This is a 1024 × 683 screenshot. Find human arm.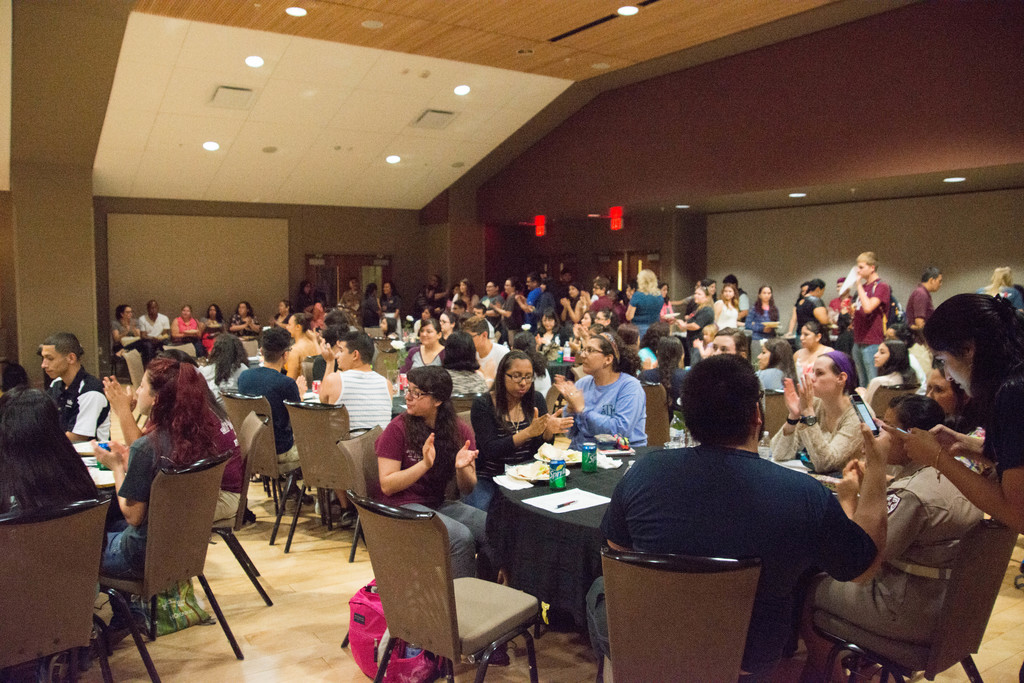
Bounding box: {"left": 769, "top": 317, "right": 780, "bottom": 327}.
